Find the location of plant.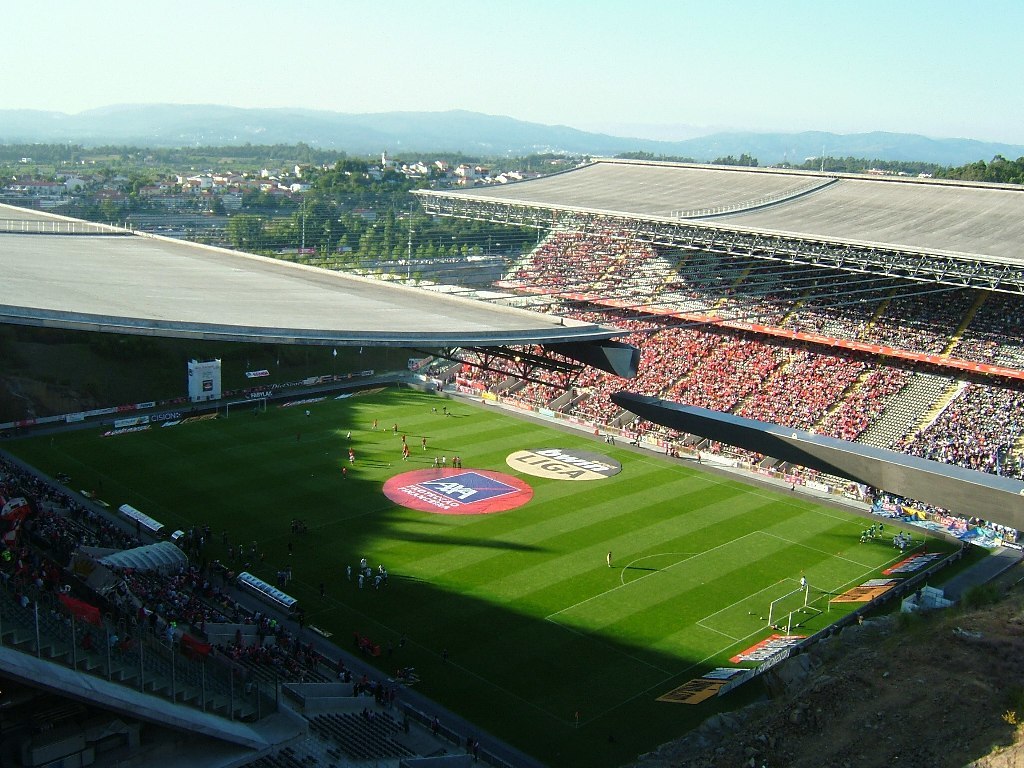
Location: <bbox>384, 265, 397, 284</bbox>.
